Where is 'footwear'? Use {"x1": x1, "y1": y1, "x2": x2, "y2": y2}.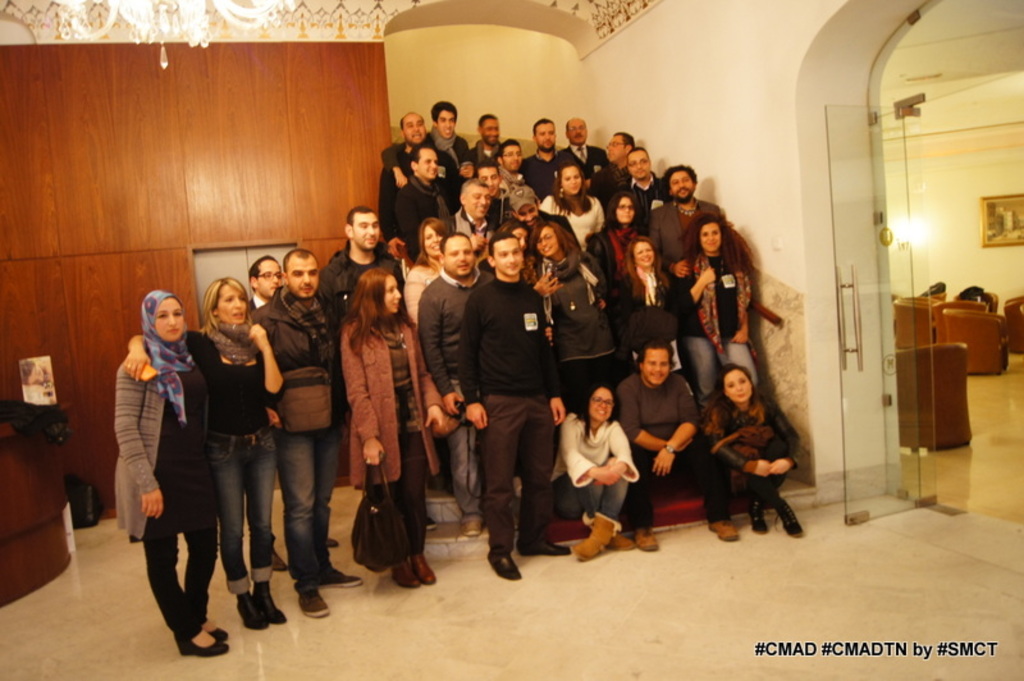
{"x1": 488, "y1": 550, "x2": 522, "y2": 582}.
